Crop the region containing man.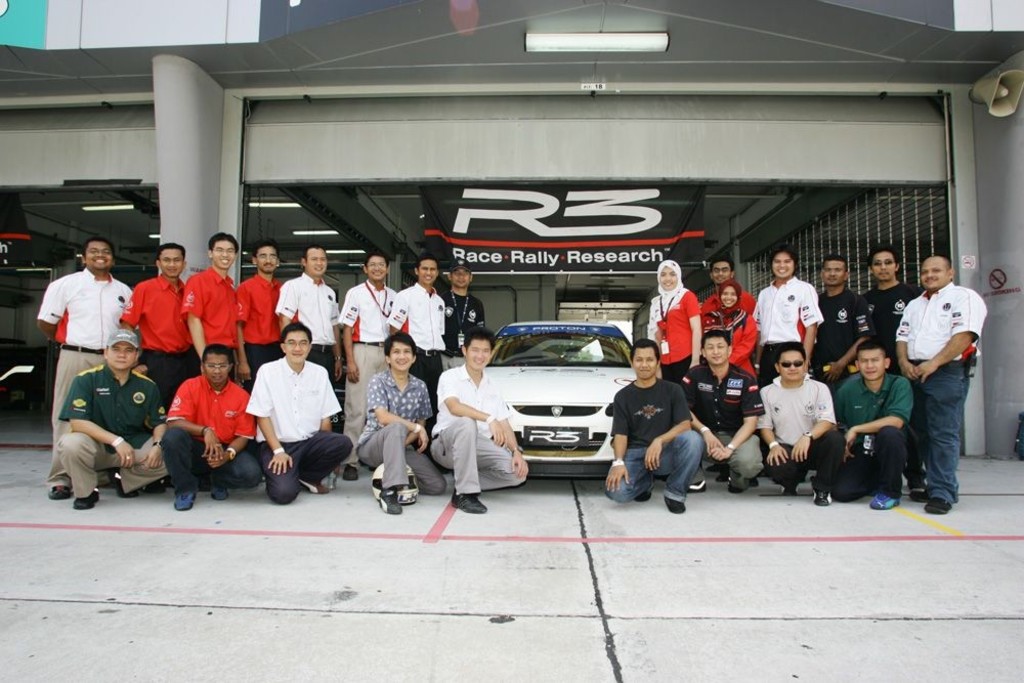
Crop region: 236/237/284/383.
